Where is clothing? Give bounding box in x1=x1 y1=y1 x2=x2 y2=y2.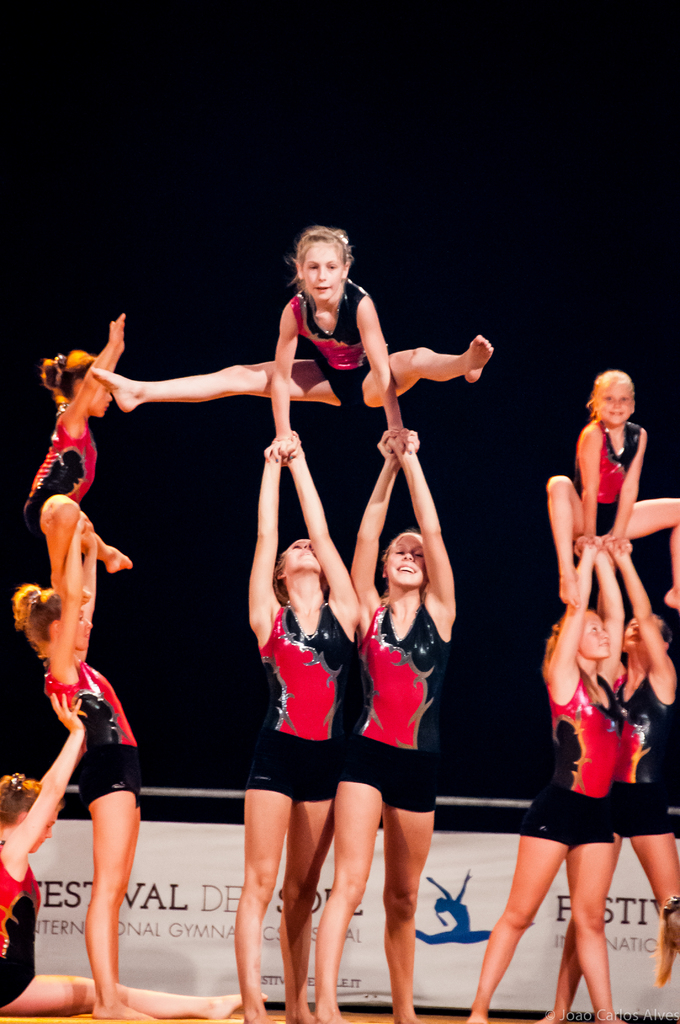
x1=345 y1=731 x2=440 y2=803.
